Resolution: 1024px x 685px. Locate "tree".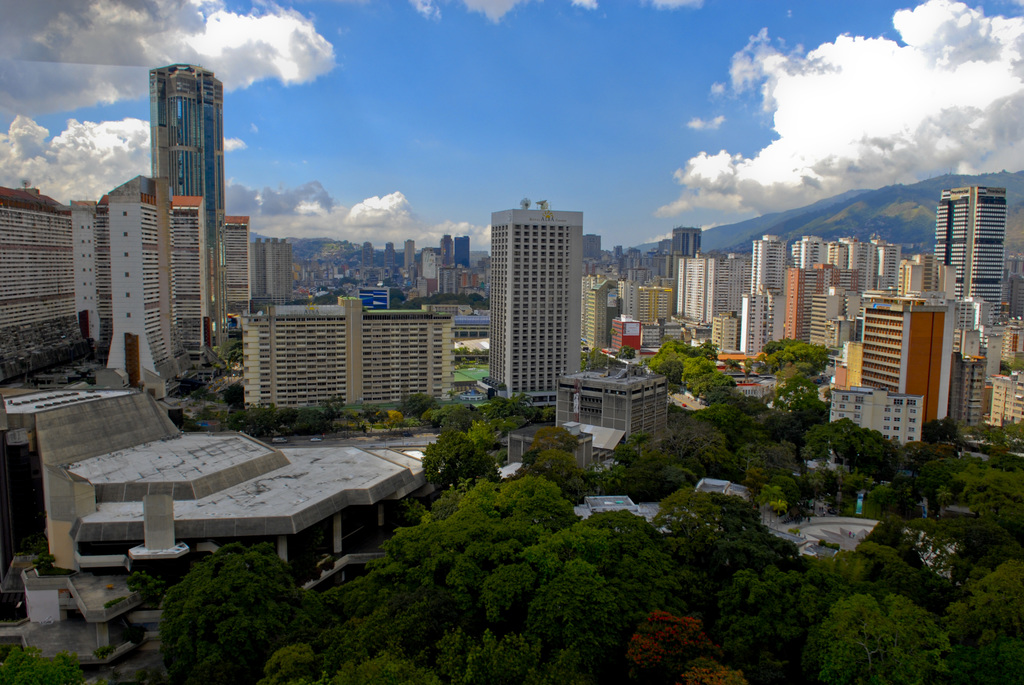
box(653, 488, 724, 540).
